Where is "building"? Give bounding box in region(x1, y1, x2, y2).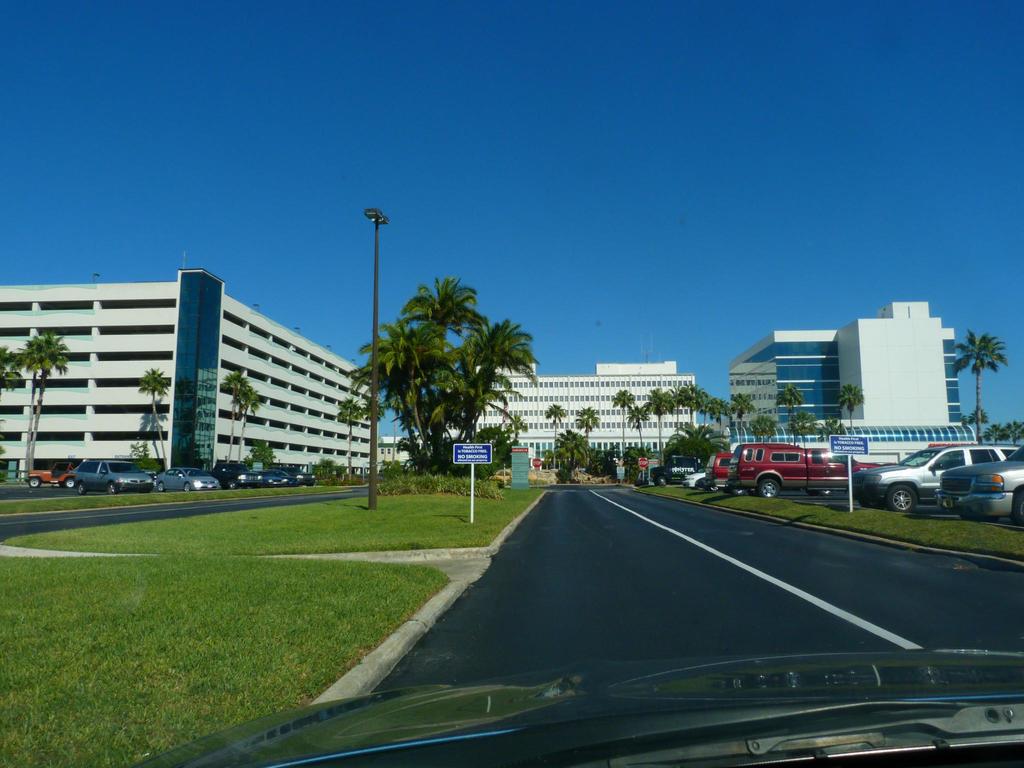
region(441, 358, 696, 467).
